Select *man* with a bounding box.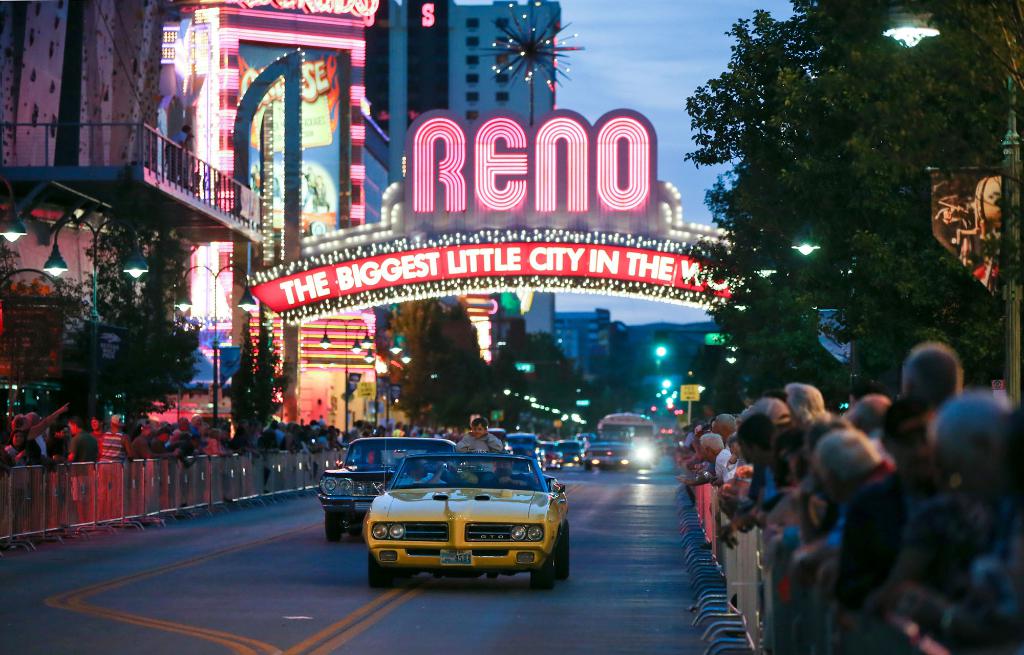
892,339,961,419.
